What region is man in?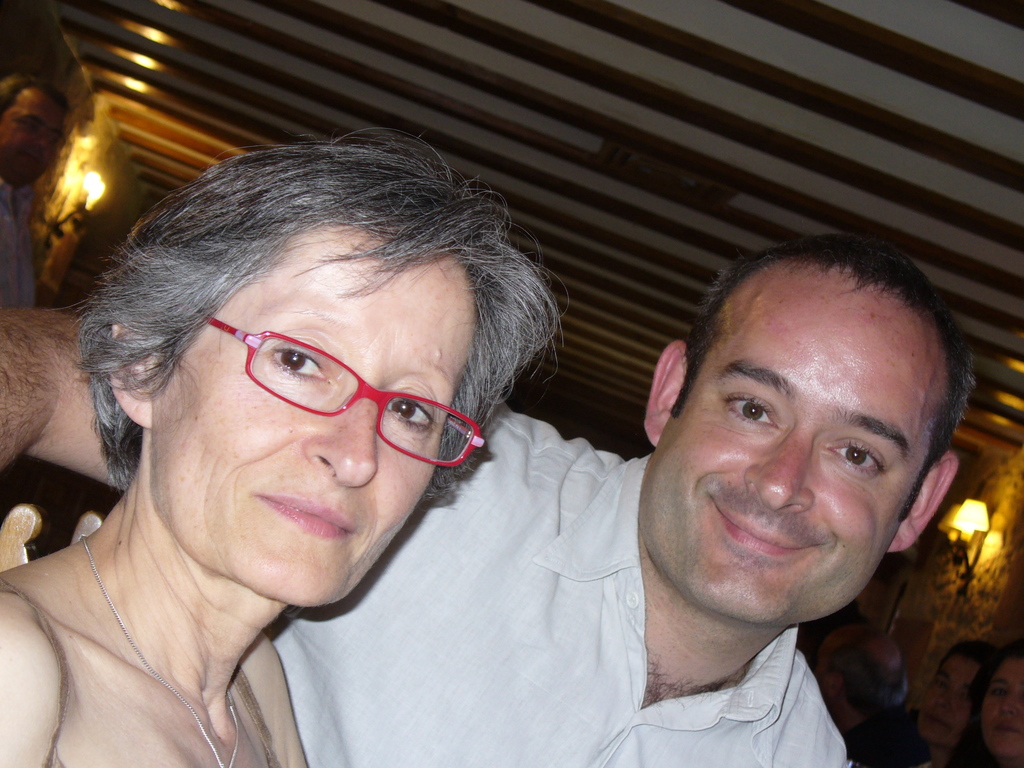
[x1=0, y1=141, x2=862, y2=765].
